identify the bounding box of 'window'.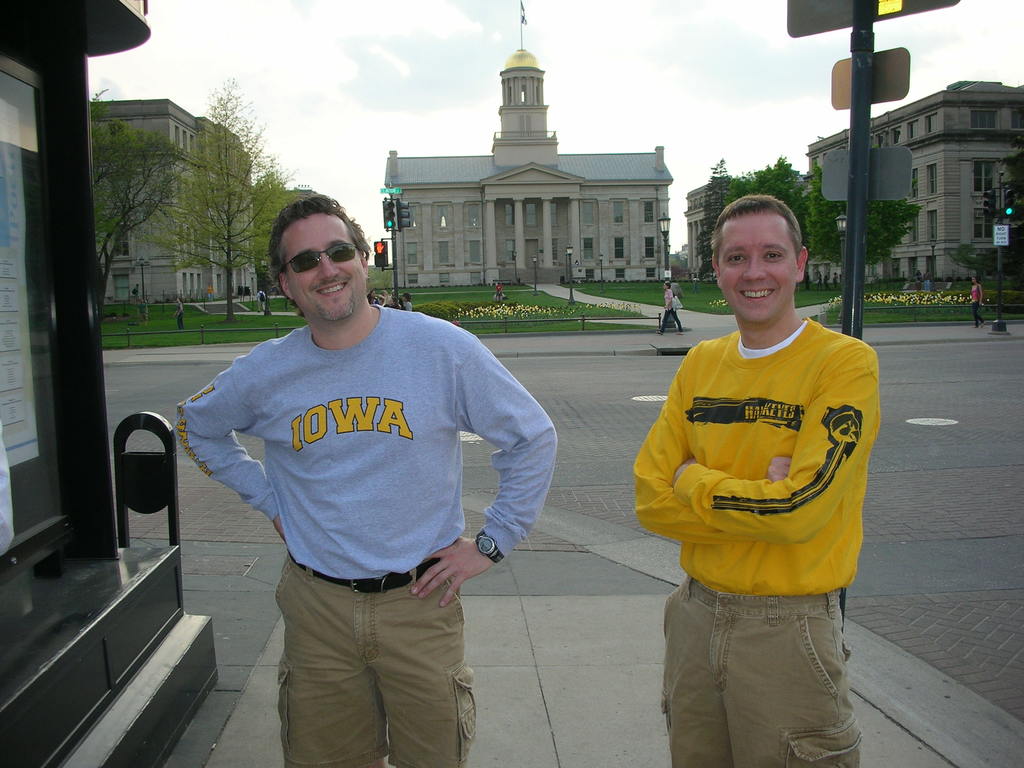
locate(519, 196, 543, 228).
